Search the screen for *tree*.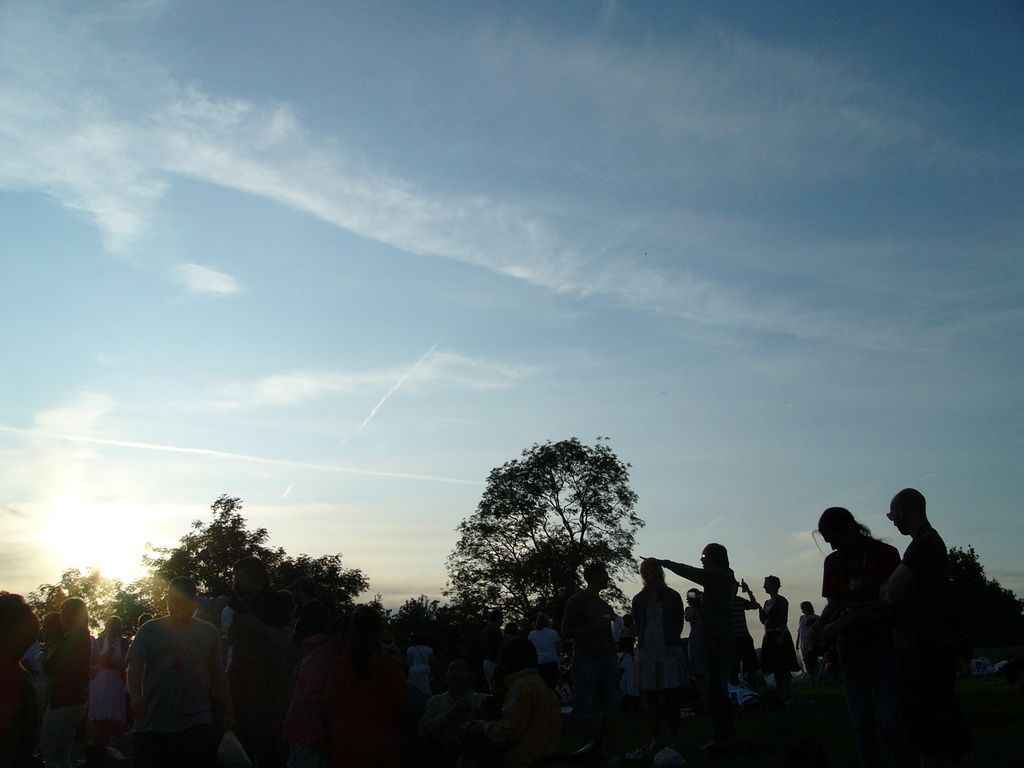
Found at 256, 534, 388, 641.
